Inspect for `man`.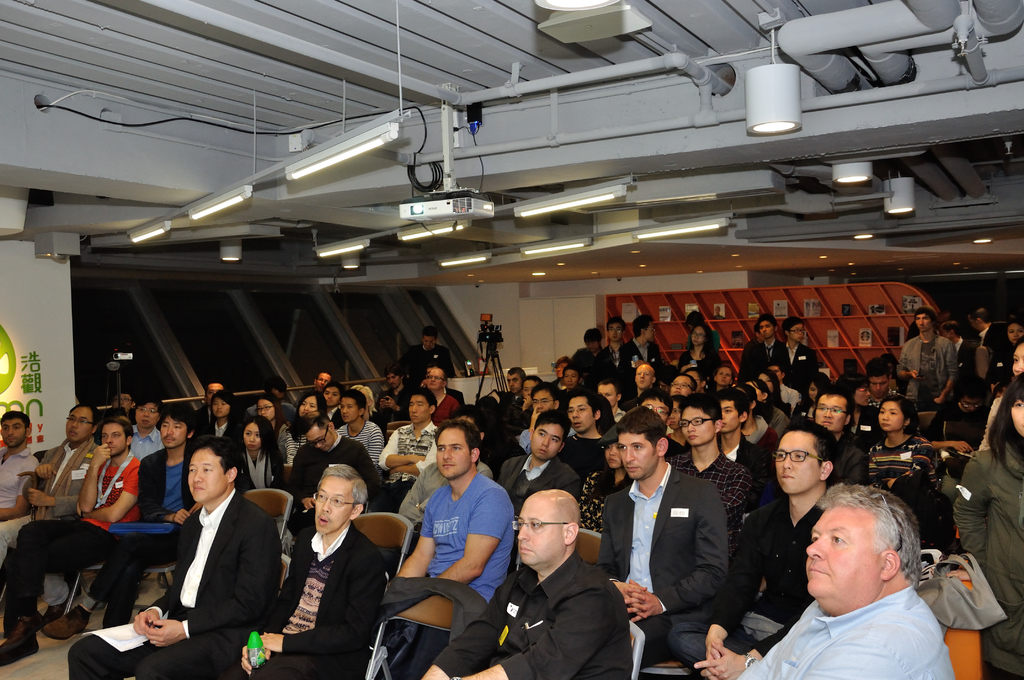
Inspection: 0 412 40 521.
